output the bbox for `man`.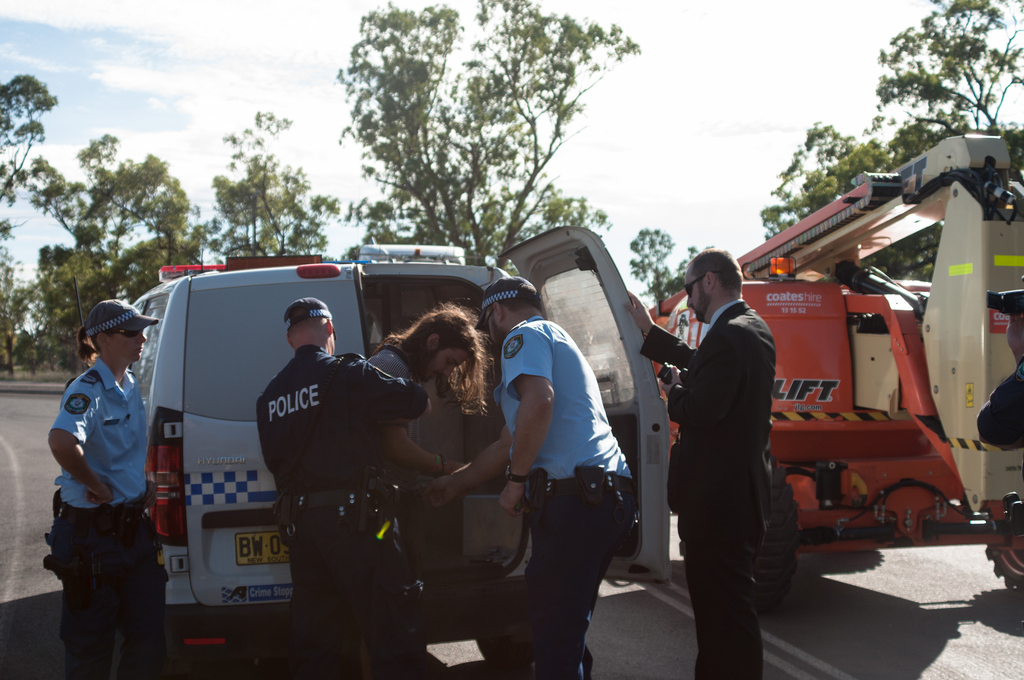
(left=55, top=300, right=164, bottom=676).
